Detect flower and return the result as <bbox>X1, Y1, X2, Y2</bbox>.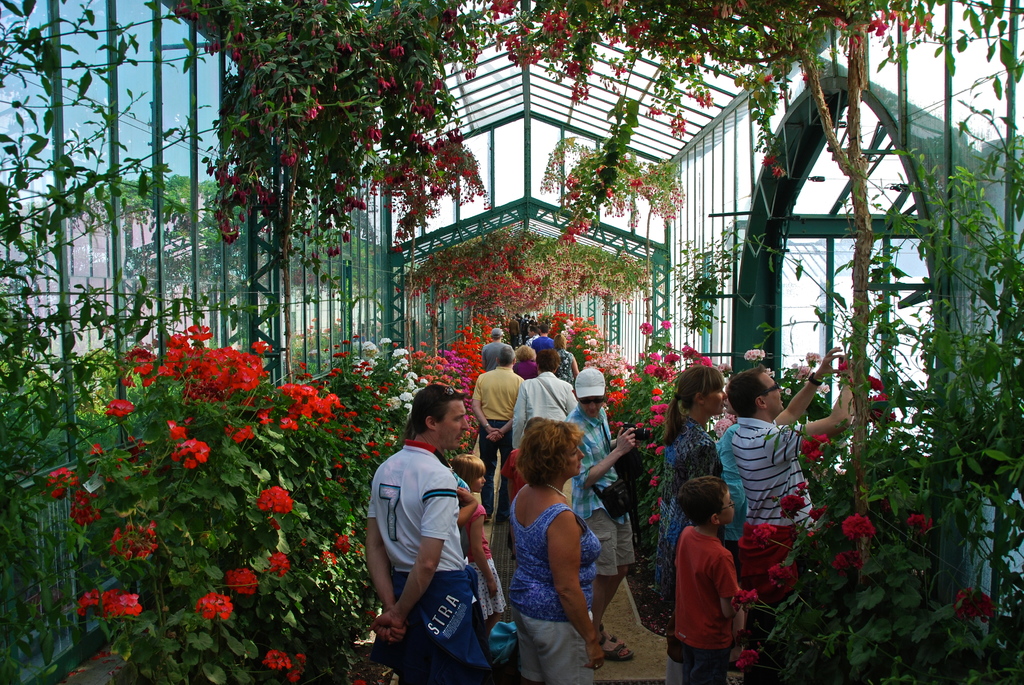
<bbox>840, 508, 874, 544</bbox>.
